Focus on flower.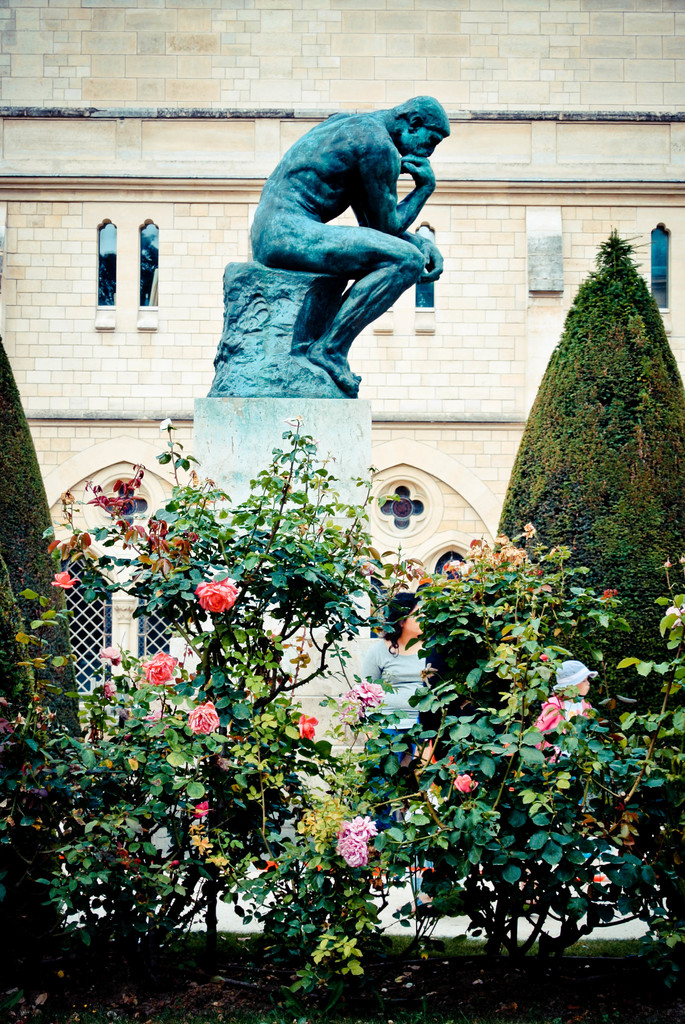
Focused at bbox=(161, 415, 176, 431).
